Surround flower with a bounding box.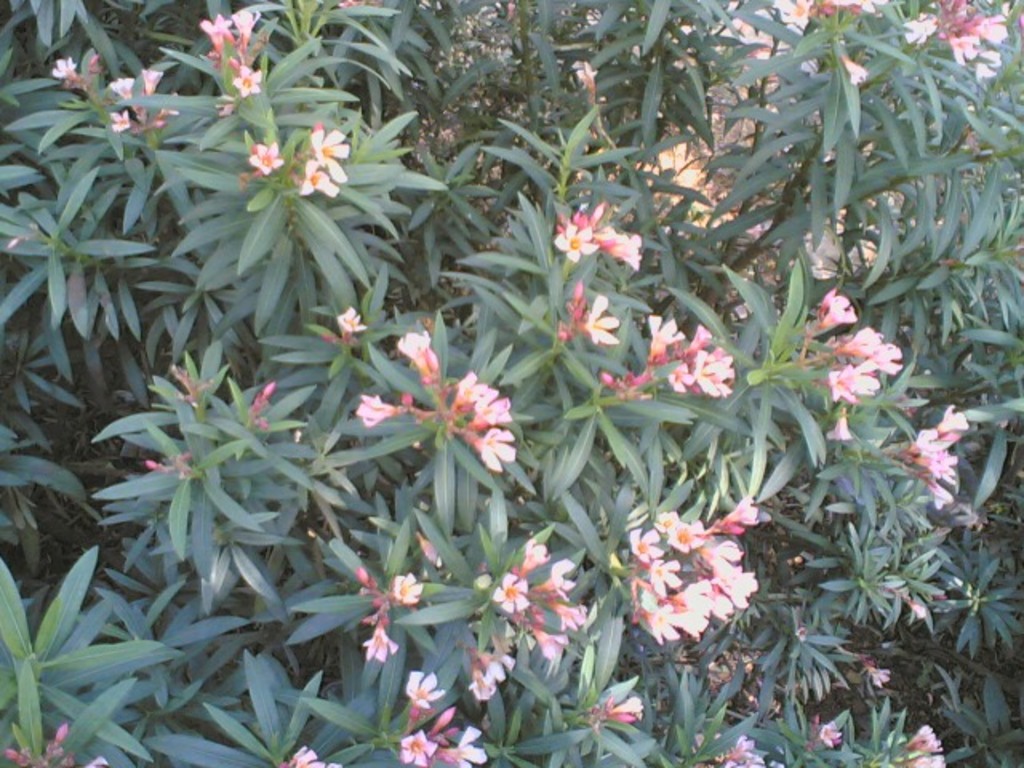
box(934, 408, 965, 430).
